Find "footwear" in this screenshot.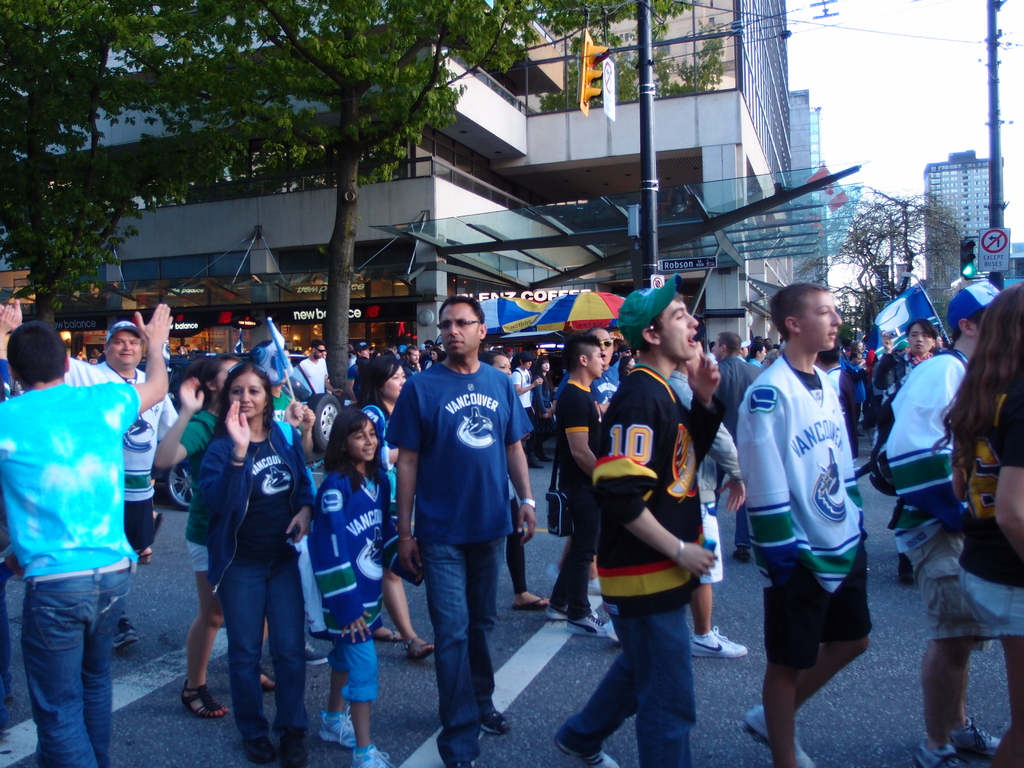
The bounding box for "footwear" is [left=306, top=636, right=327, bottom=664].
